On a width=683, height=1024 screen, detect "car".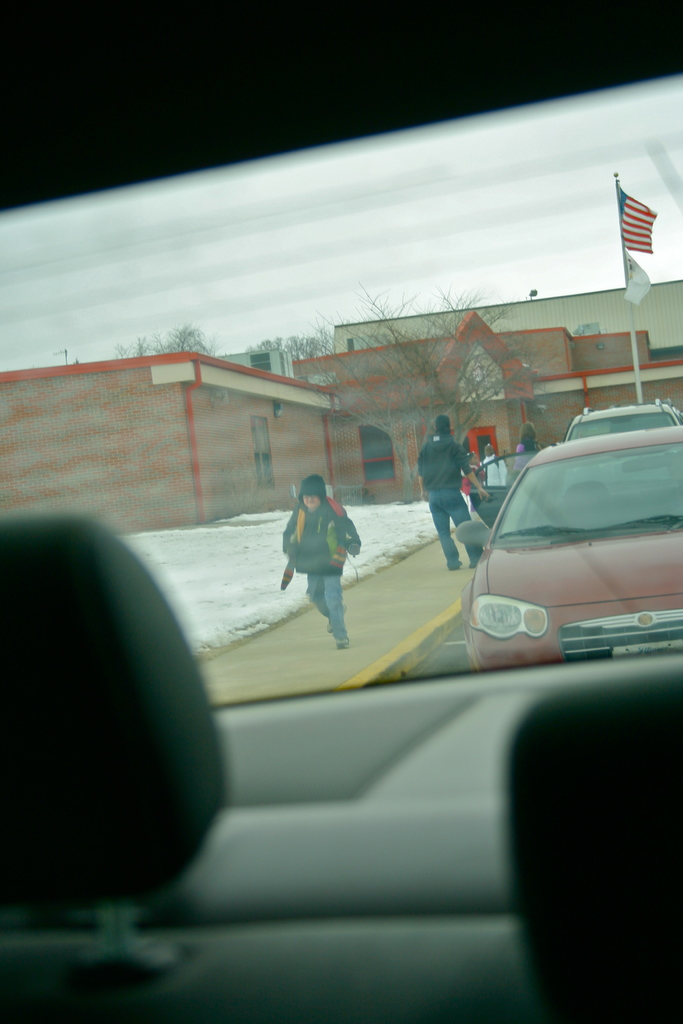
crop(568, 402, 682, 433).
